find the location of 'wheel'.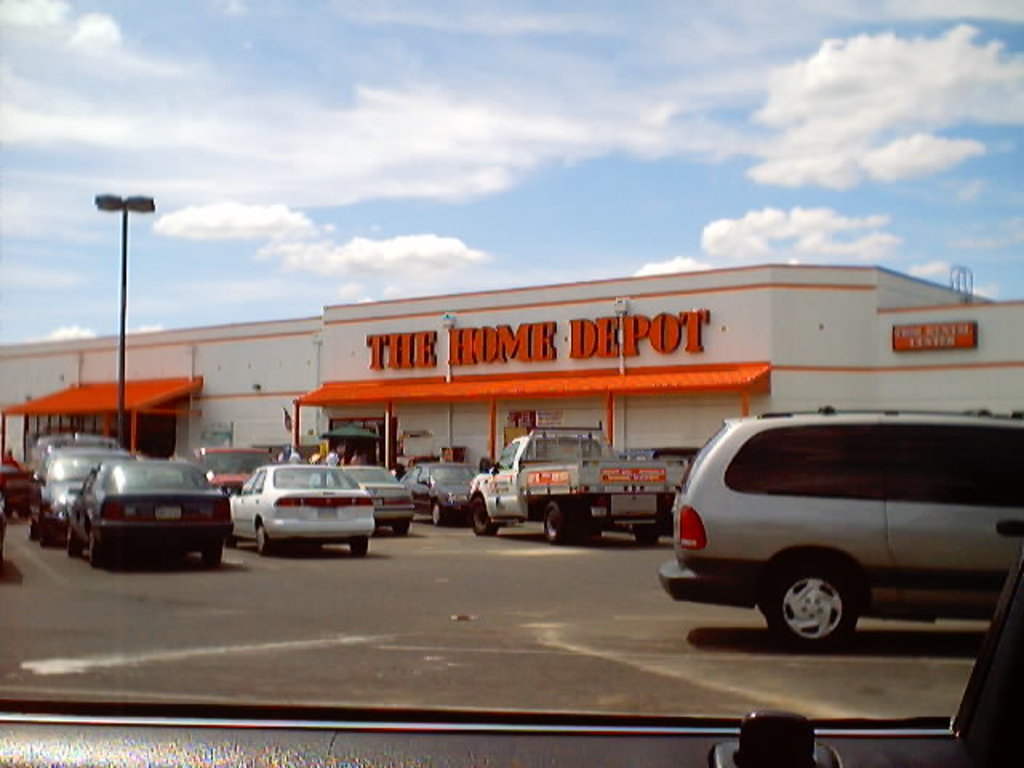
Location: <bbox>390, 518, 410, 539</bbox>.
